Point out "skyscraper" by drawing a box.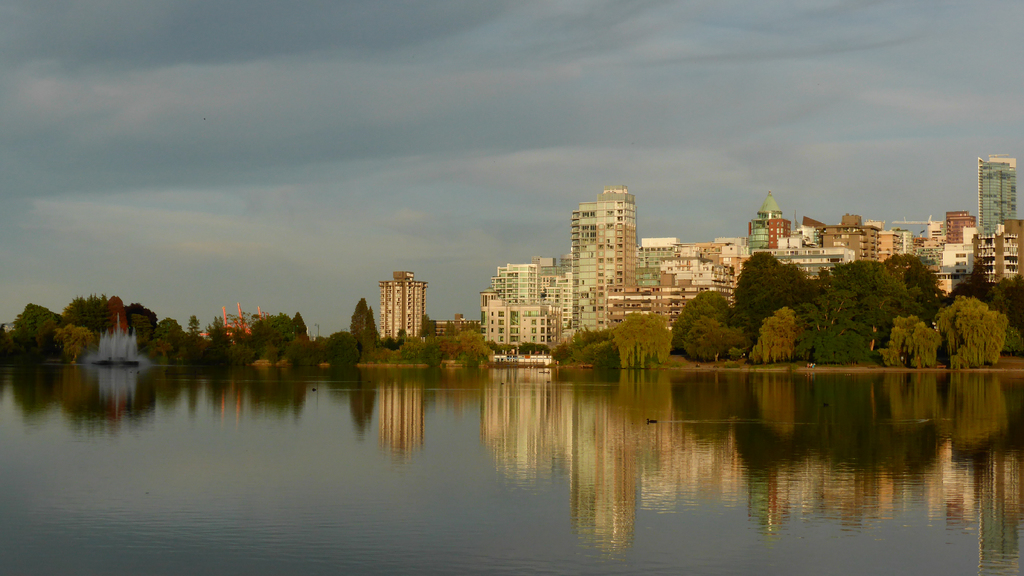
376,268,428,339.
